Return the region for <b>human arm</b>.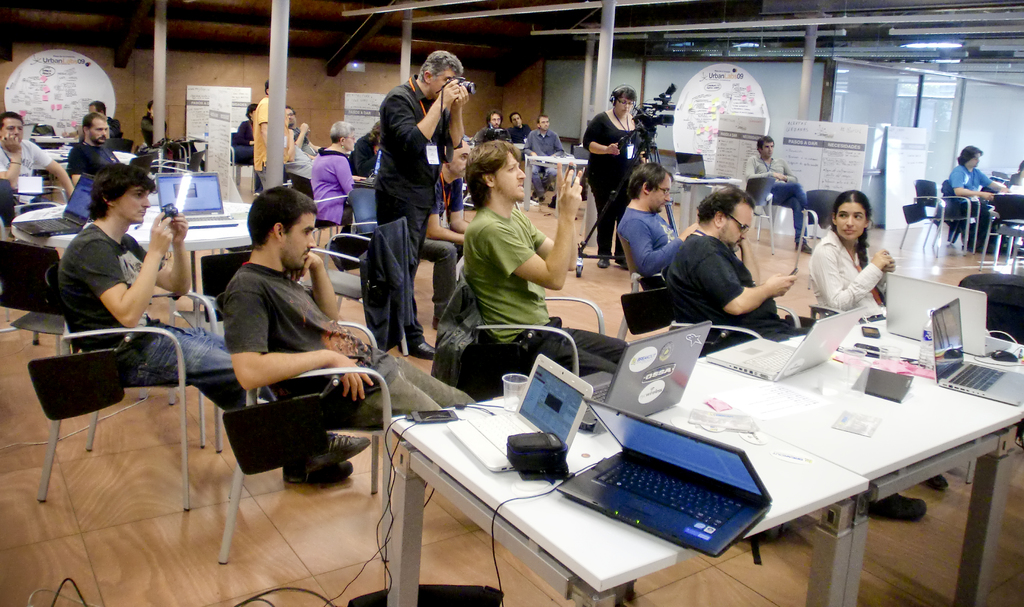
region(812, 241, 887, 311).
